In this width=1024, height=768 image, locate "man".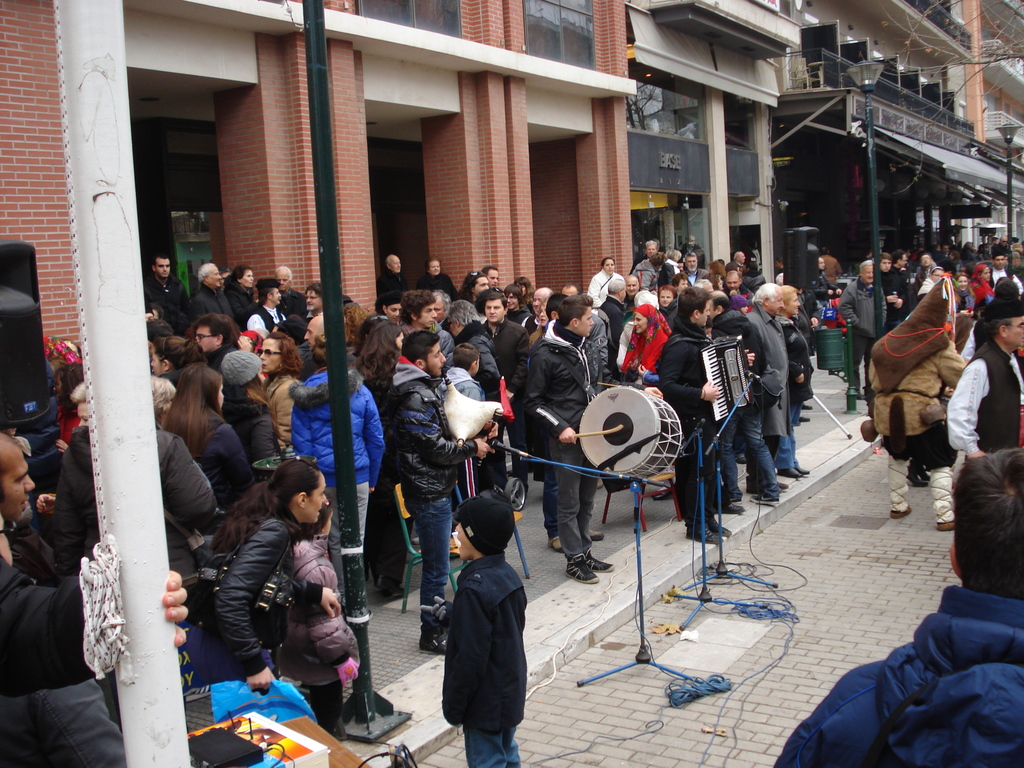
Bounding box: bbox(679, 261, 682, 269).
